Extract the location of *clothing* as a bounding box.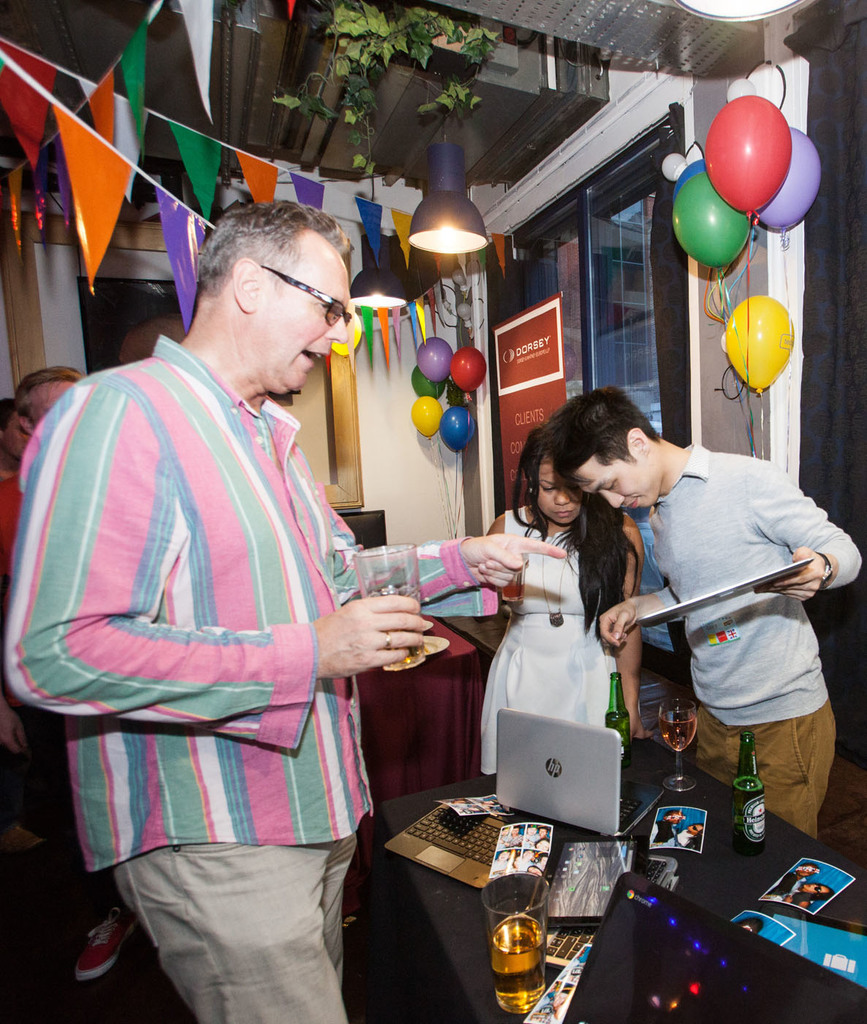
[113,798,374,1023].
